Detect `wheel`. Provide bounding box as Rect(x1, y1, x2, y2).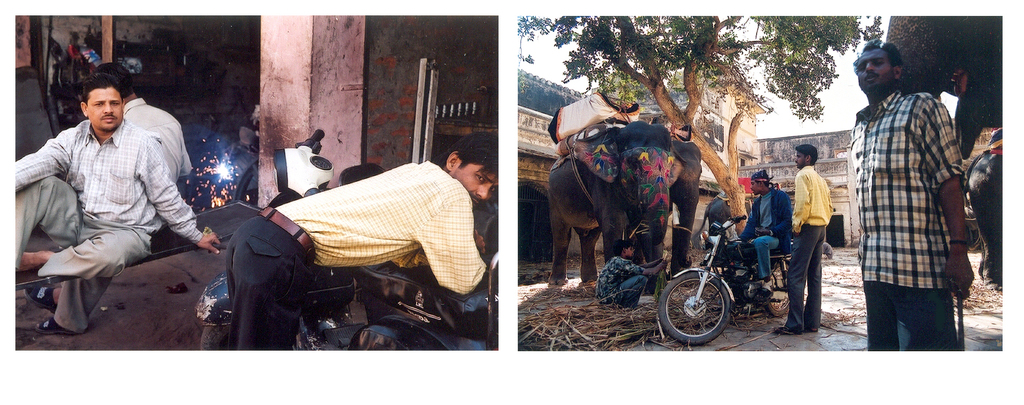
Rect(660, 271, 734, 343).
